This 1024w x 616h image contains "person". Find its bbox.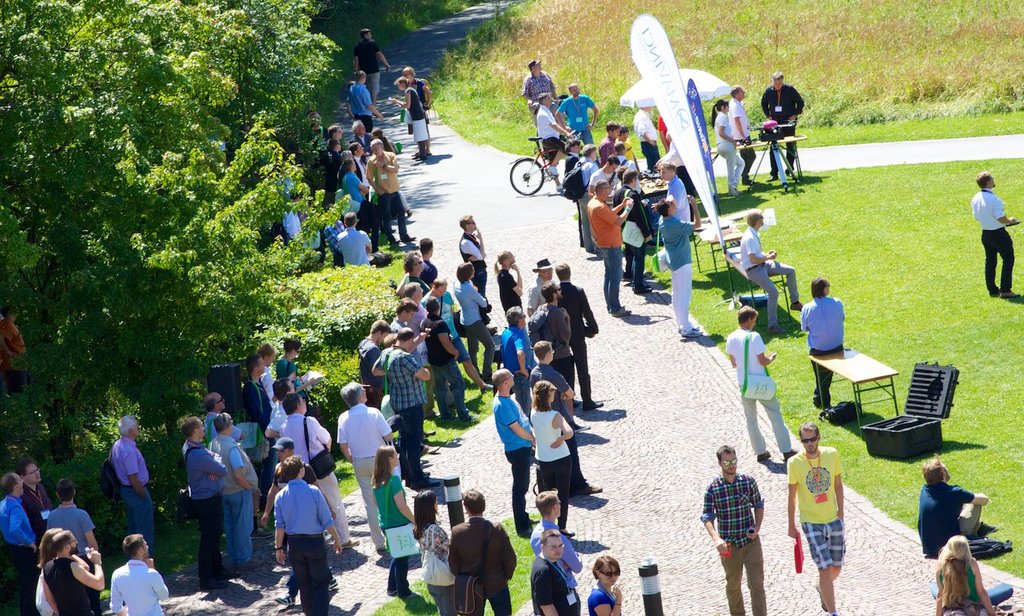
detection(179, 414, 225, 588).
